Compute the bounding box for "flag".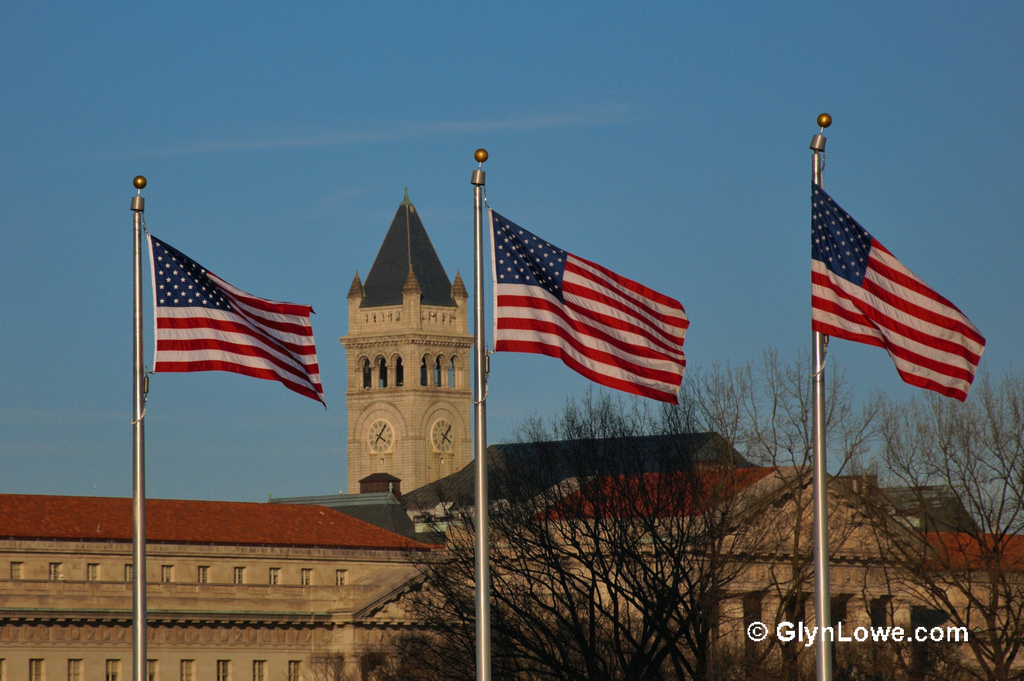
[x1=148, y1=227, x2=327, y2=415].
